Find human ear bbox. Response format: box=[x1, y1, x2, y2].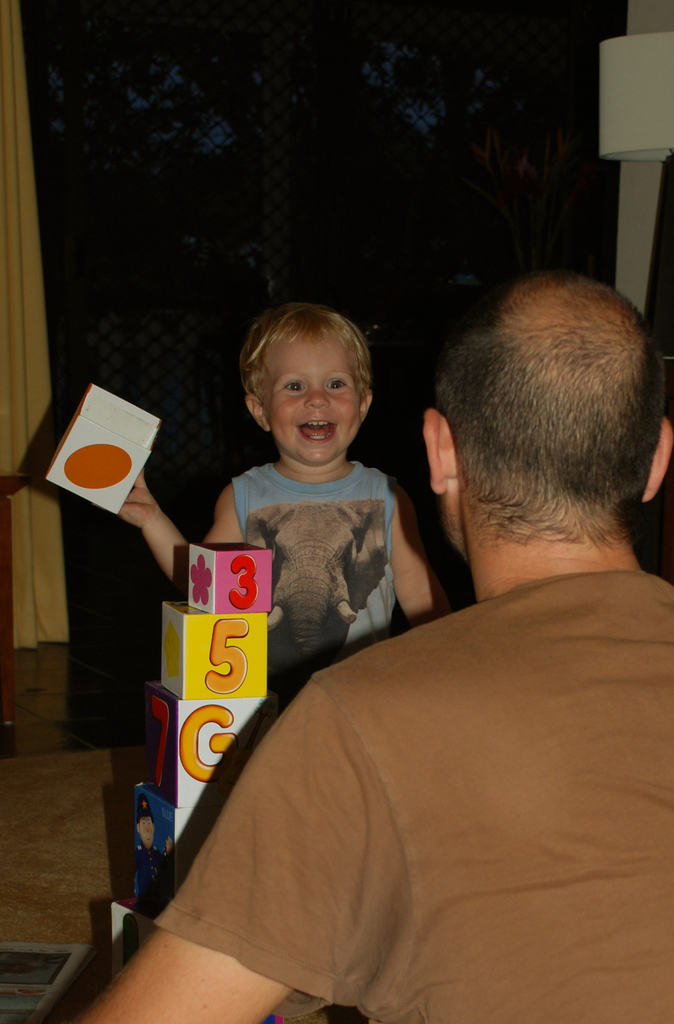
box=[424, 406, 459, 494].
